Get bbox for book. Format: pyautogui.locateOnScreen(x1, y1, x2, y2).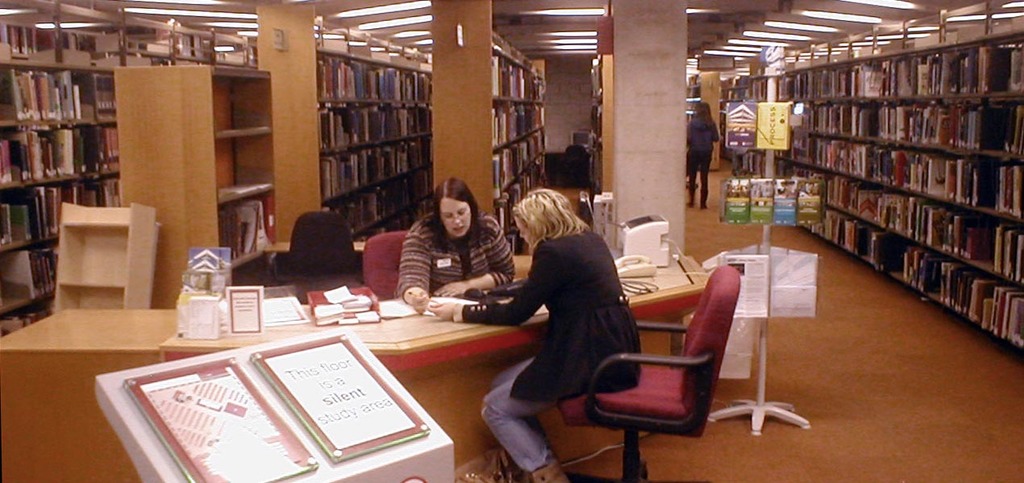
pyautogui.locateOnScreen(127, 361, 335, 482).
